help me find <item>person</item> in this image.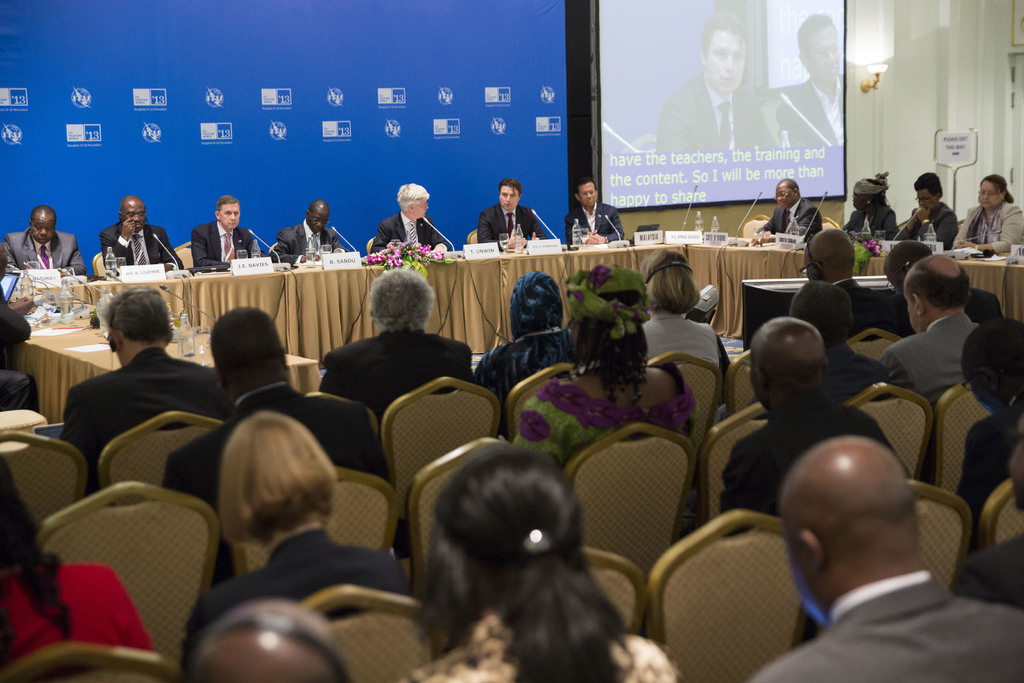
Found it: box=[749, 440, 1023, 682].
